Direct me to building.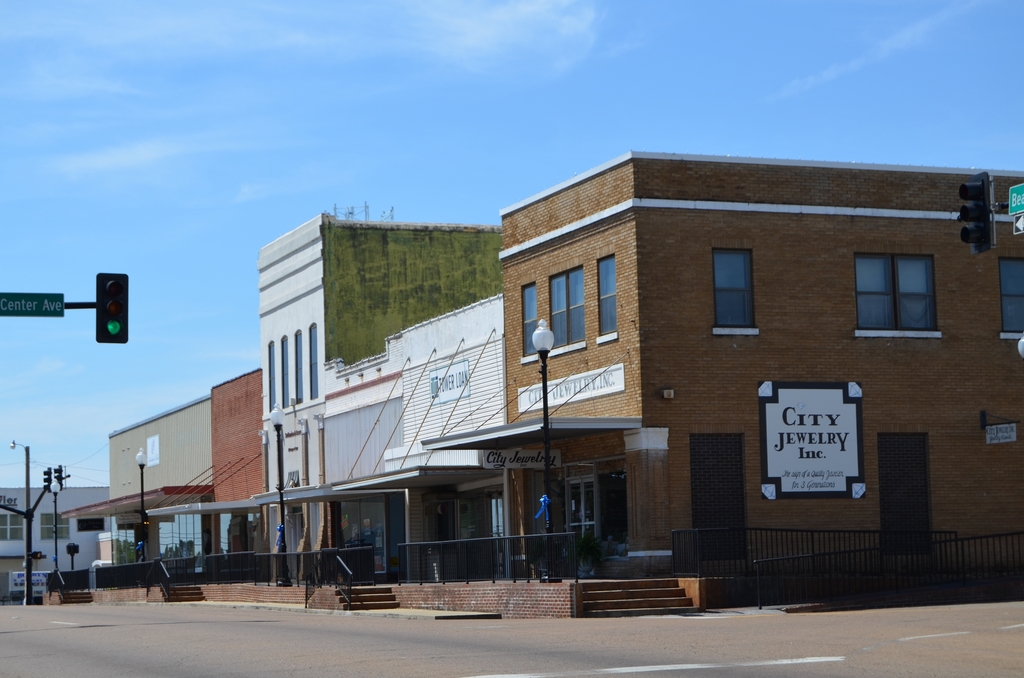
Direction: (left=213, top=367, right=266, bottom=578).
